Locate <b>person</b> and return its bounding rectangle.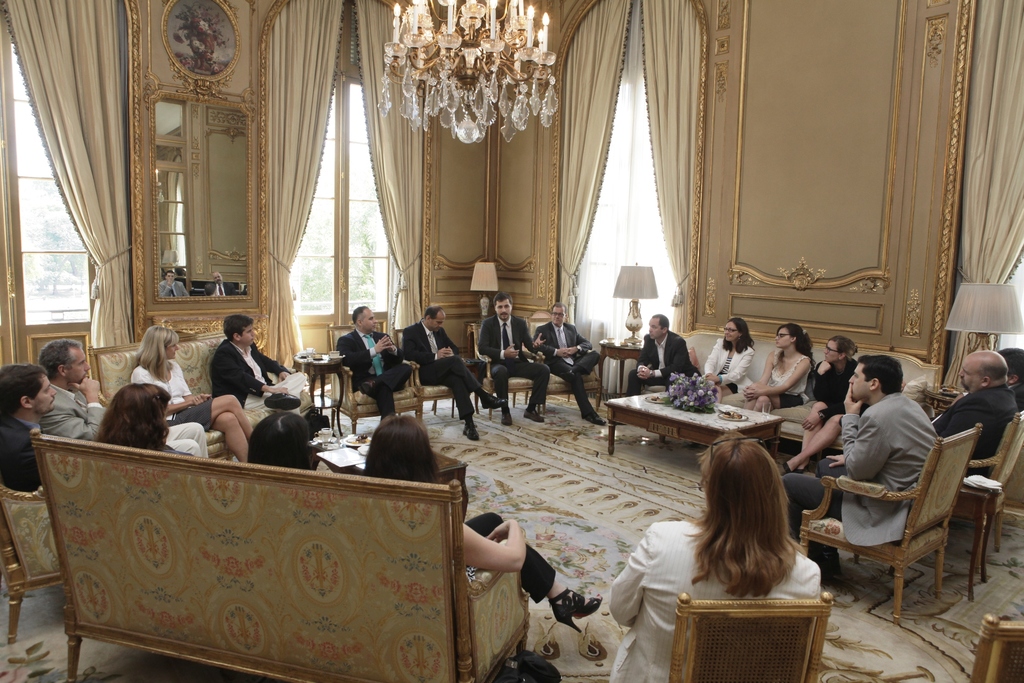
box=[93, 380, 197, 458].
